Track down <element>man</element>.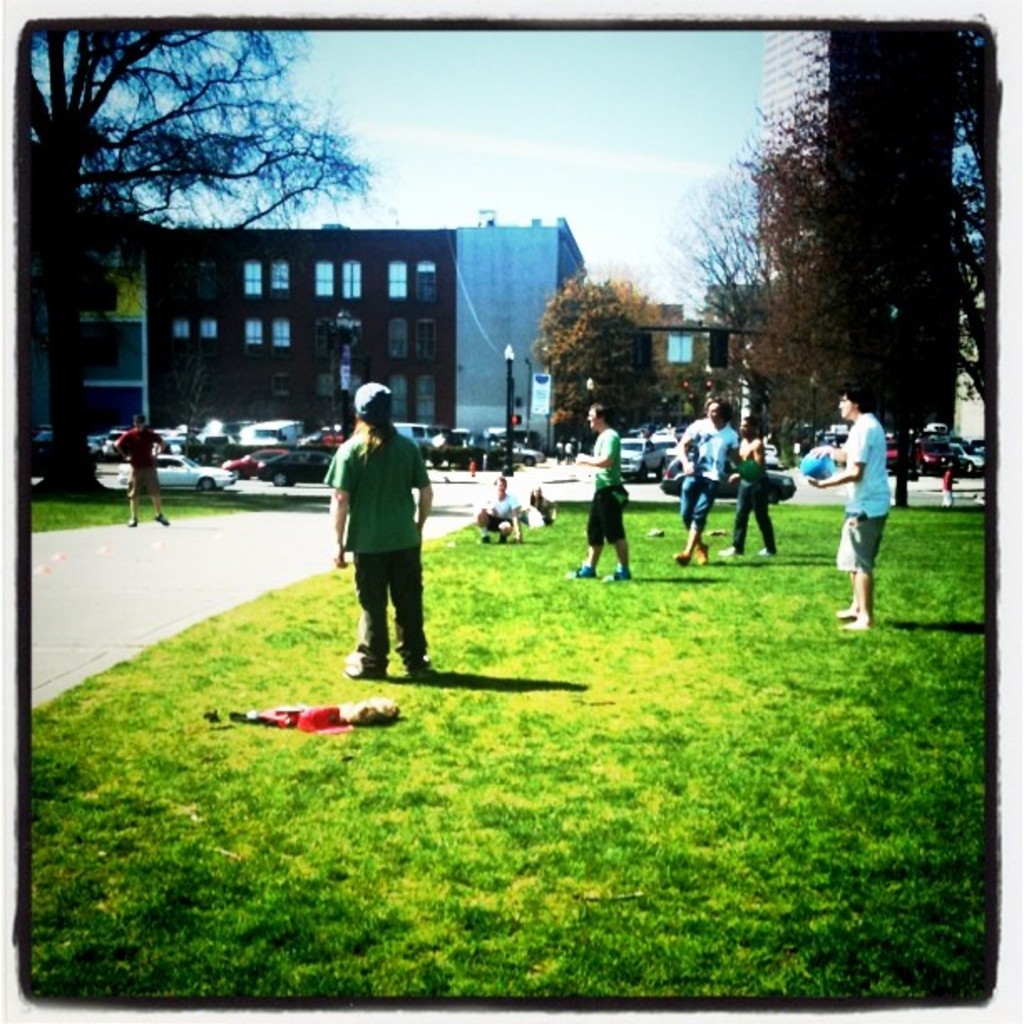
Tracked to rect(723, 402, 781, 562).
